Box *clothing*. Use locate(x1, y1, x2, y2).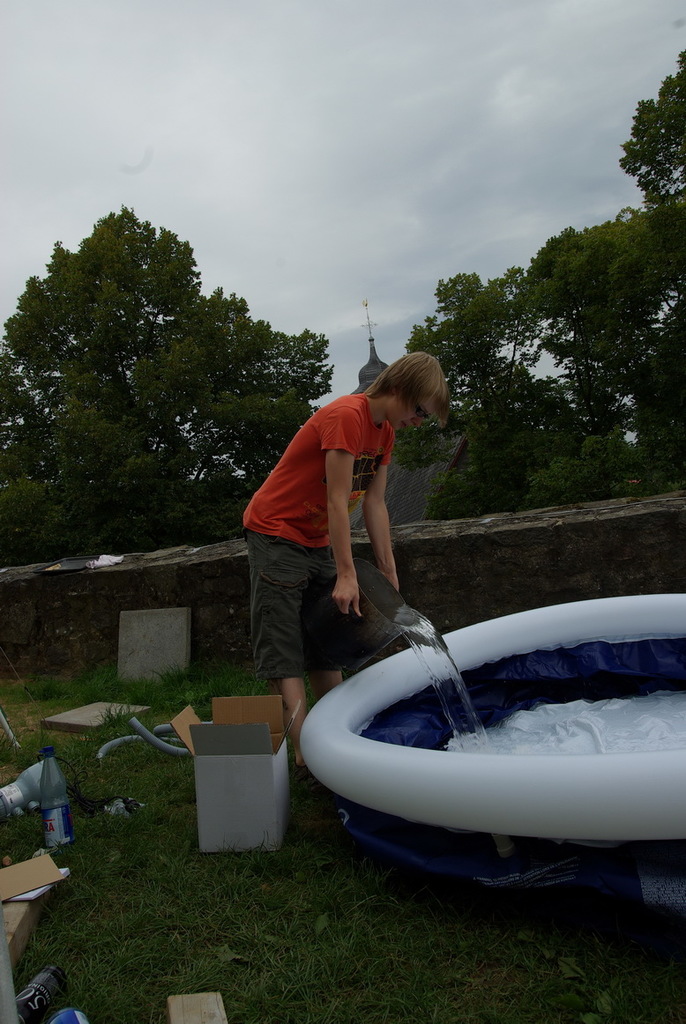
locate(251, 424, 451, 672).
